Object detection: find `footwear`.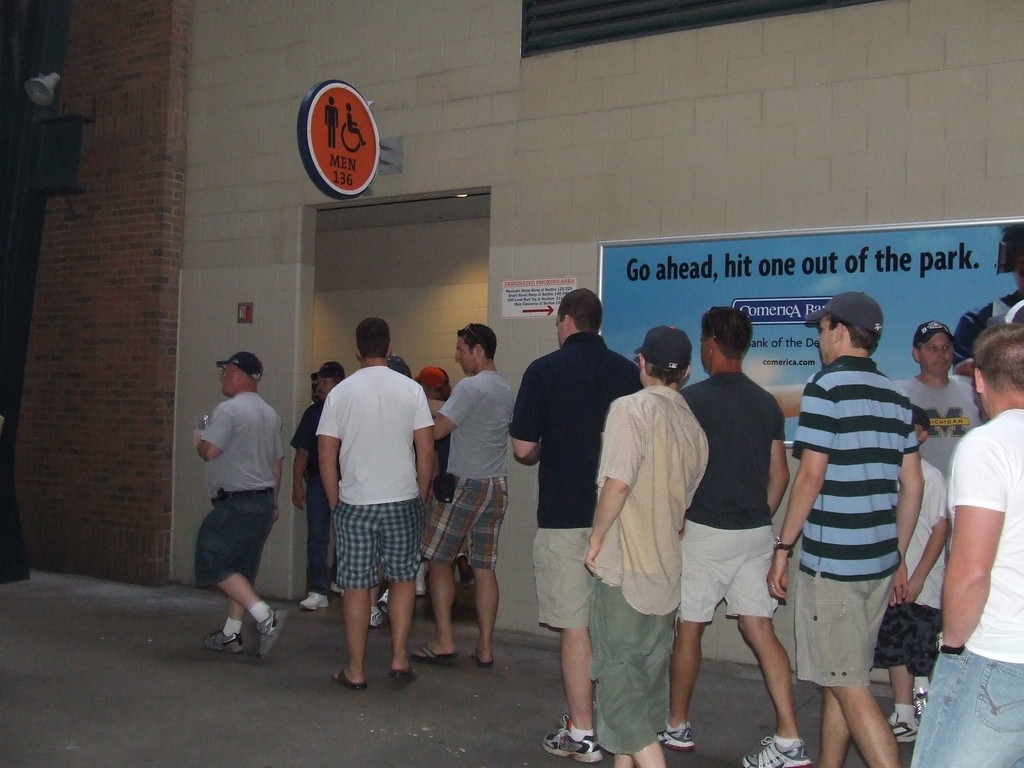
330 577 344 594.
